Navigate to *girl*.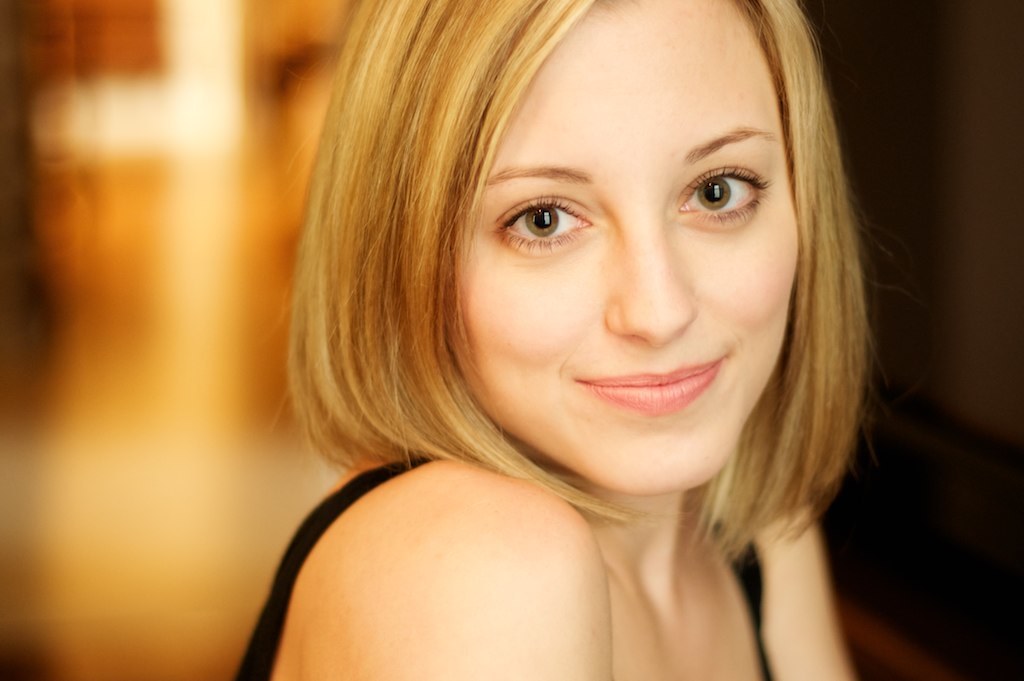
Navigation target: select_region(228, 0, 909, 680).
